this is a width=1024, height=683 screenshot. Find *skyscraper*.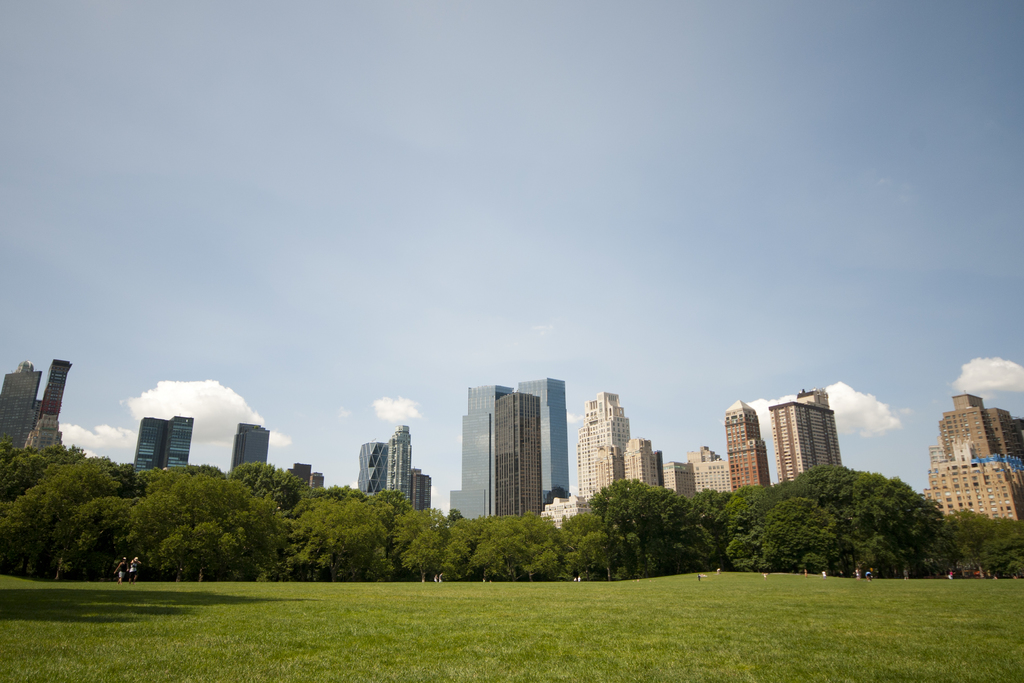
Bounding box: (352,443,390,506).
